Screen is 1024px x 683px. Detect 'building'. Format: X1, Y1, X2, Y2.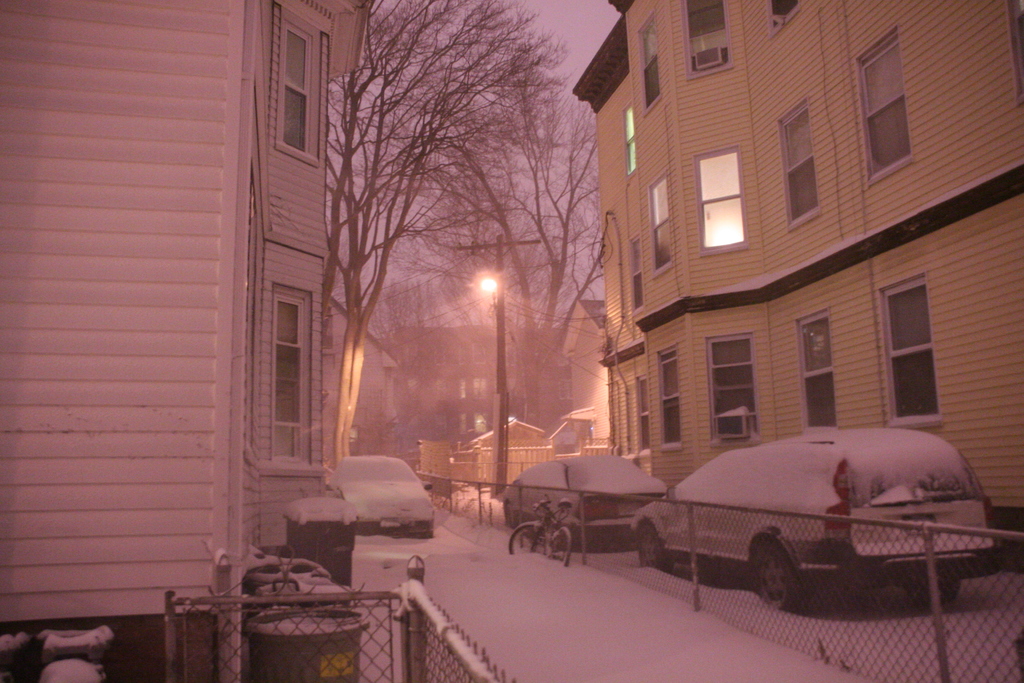
569, 0, 1023, 562.
